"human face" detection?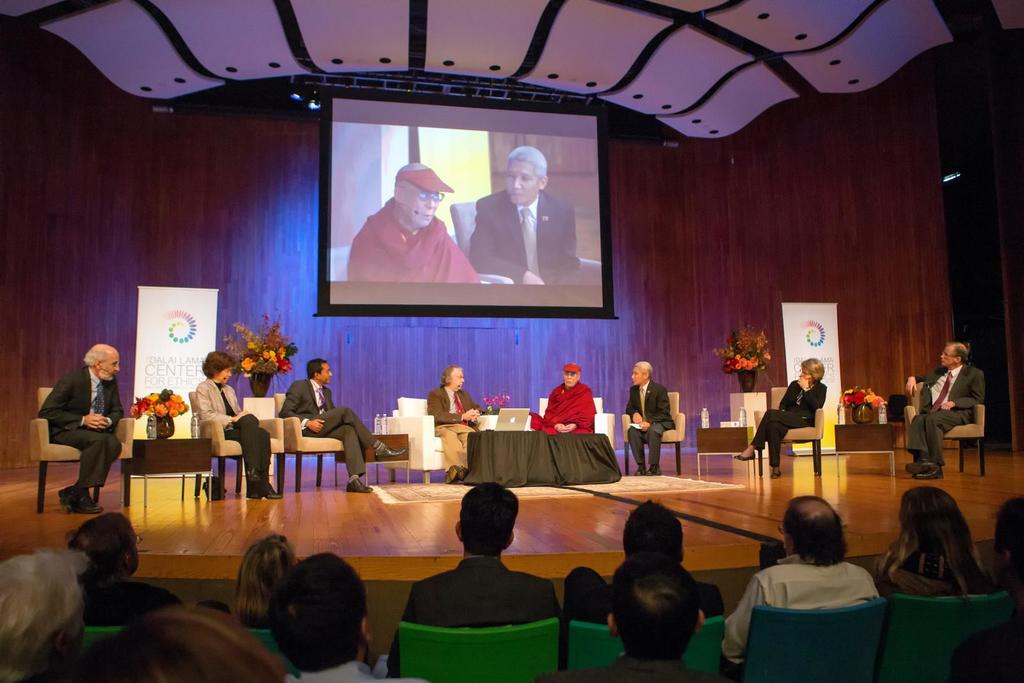
x1=403, y1=188, x2=442, y2=231
